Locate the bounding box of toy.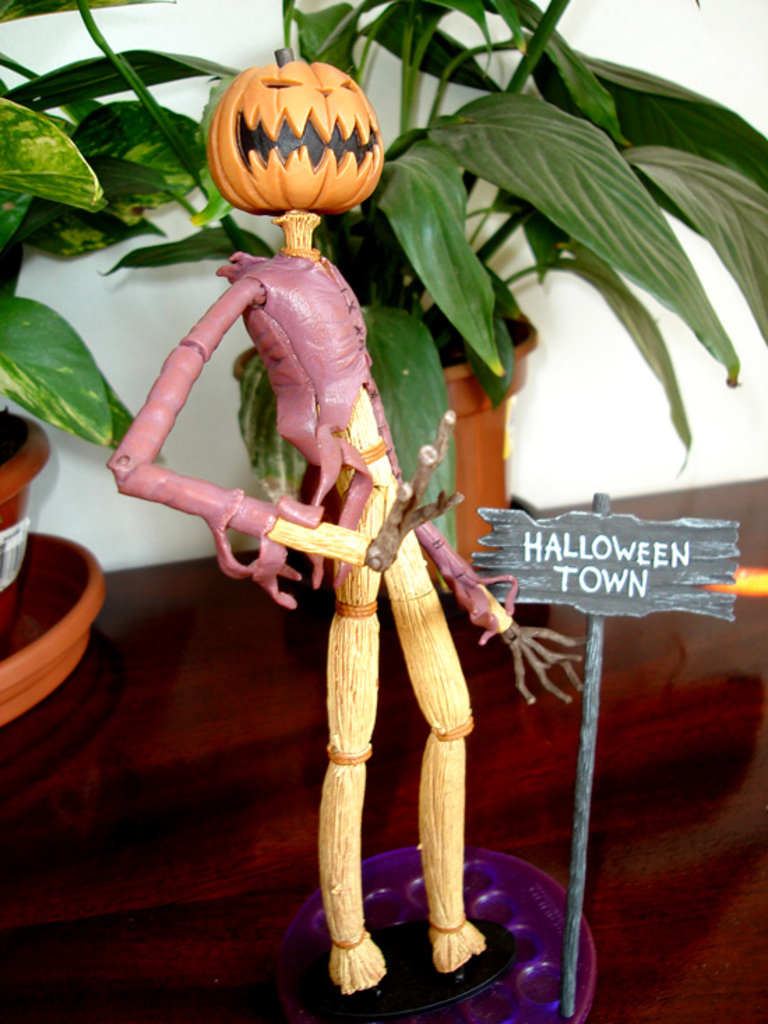
Bounding box: <box>82,57,586,981</box>.
